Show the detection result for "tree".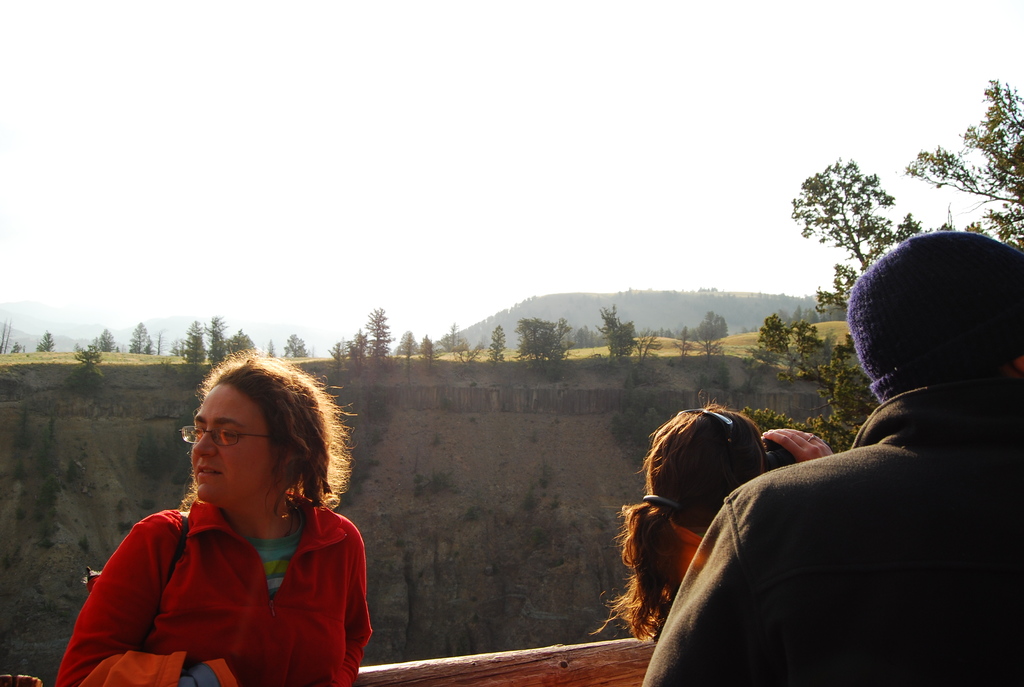
<bbox>697, 311, 730, 337</bbox>.
